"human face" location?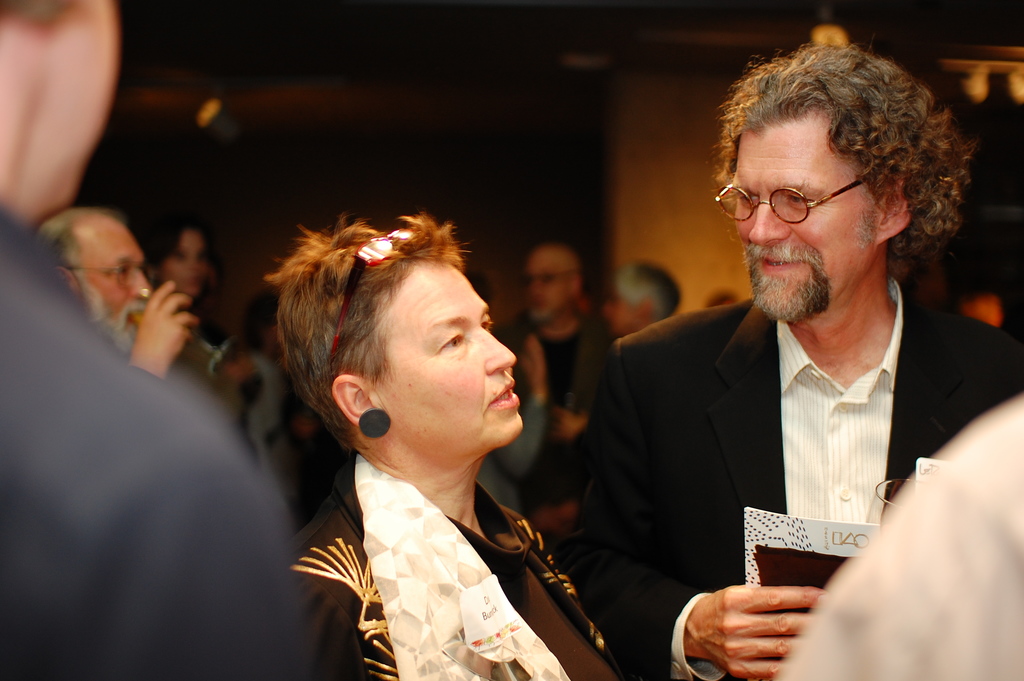
(left=17, top=4, right=119, bottom=224)
